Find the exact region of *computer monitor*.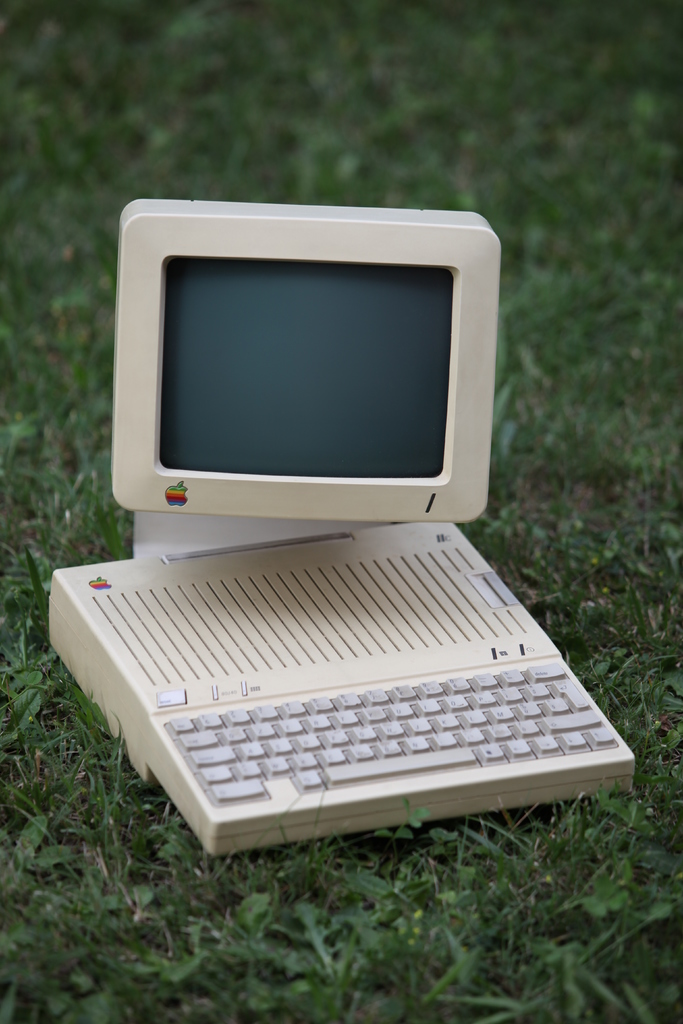
Exact region: pyautogui.locateOnScreen(97, 200, 498, 570).
